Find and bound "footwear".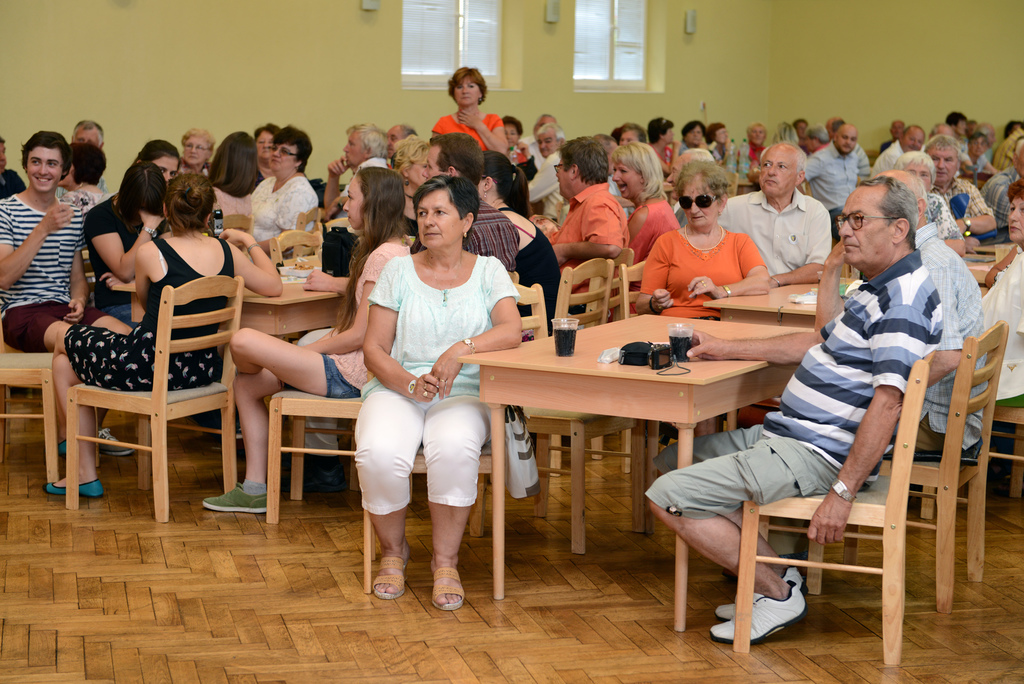
Bound: <region>209, 425, 257, 459</region>.
